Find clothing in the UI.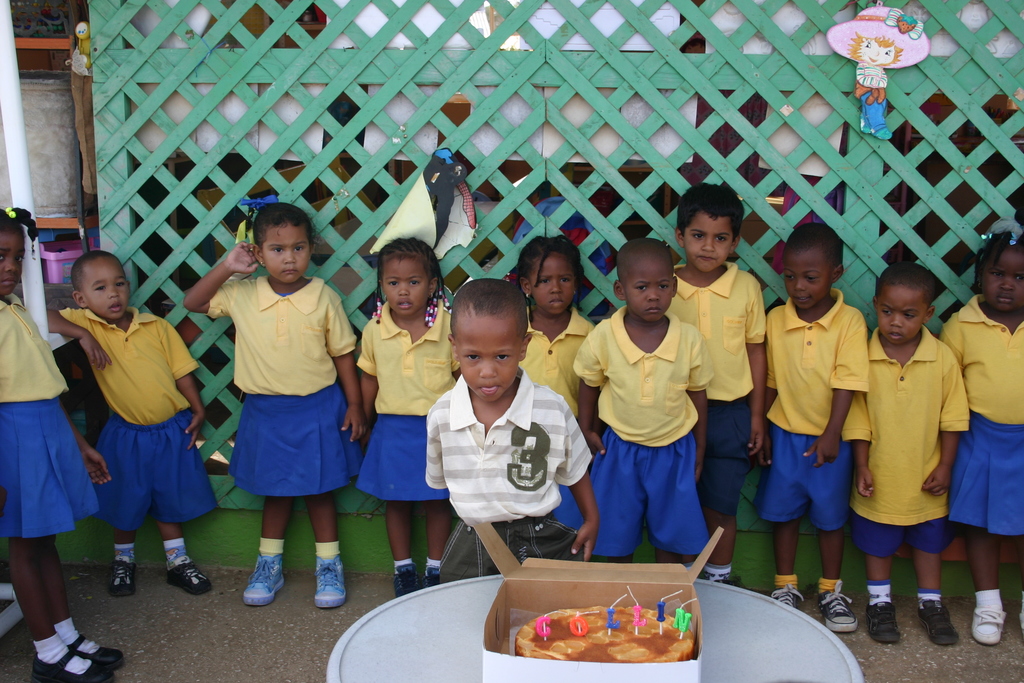
UI element at <bbox>438, 509, 582, 584</bbox>.
